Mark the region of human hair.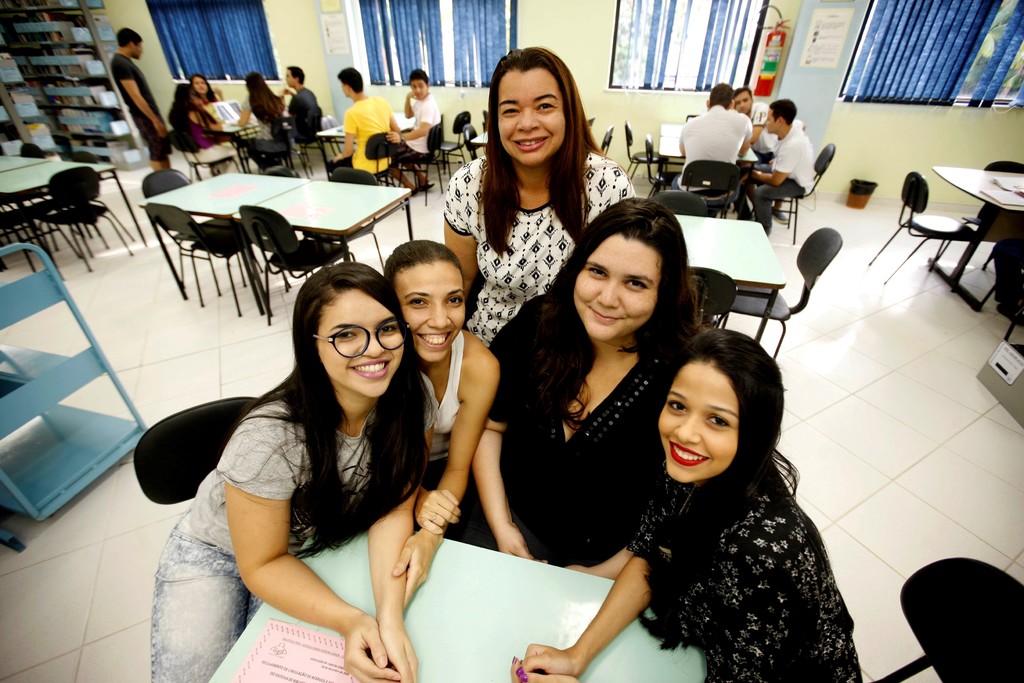
Region: (245,70,285,128).
